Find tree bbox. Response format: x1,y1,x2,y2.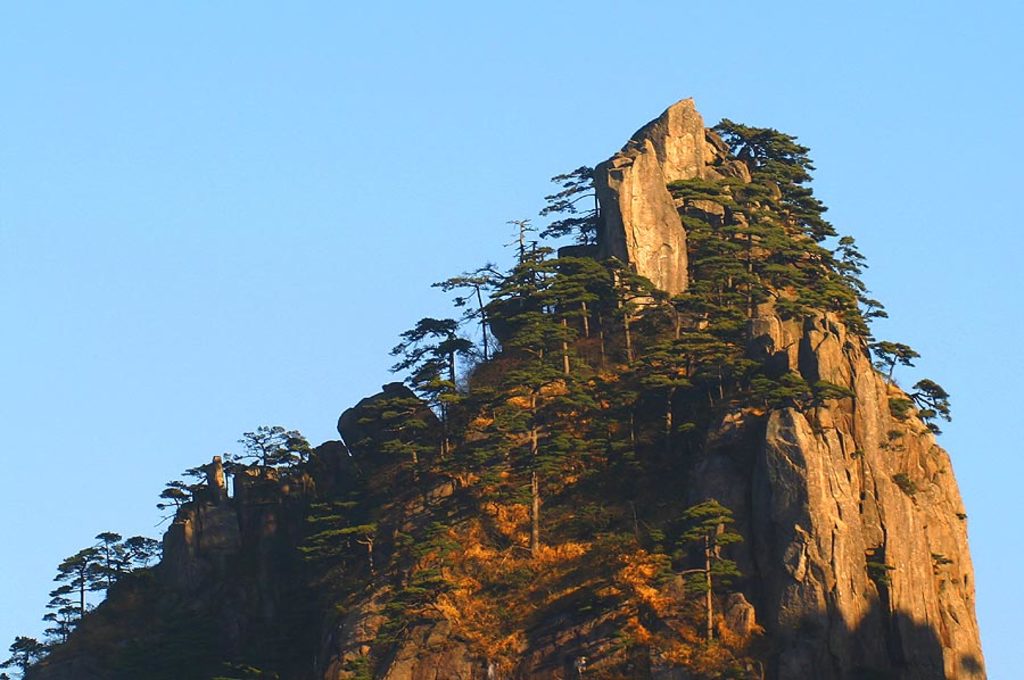
674,494,744,648.
